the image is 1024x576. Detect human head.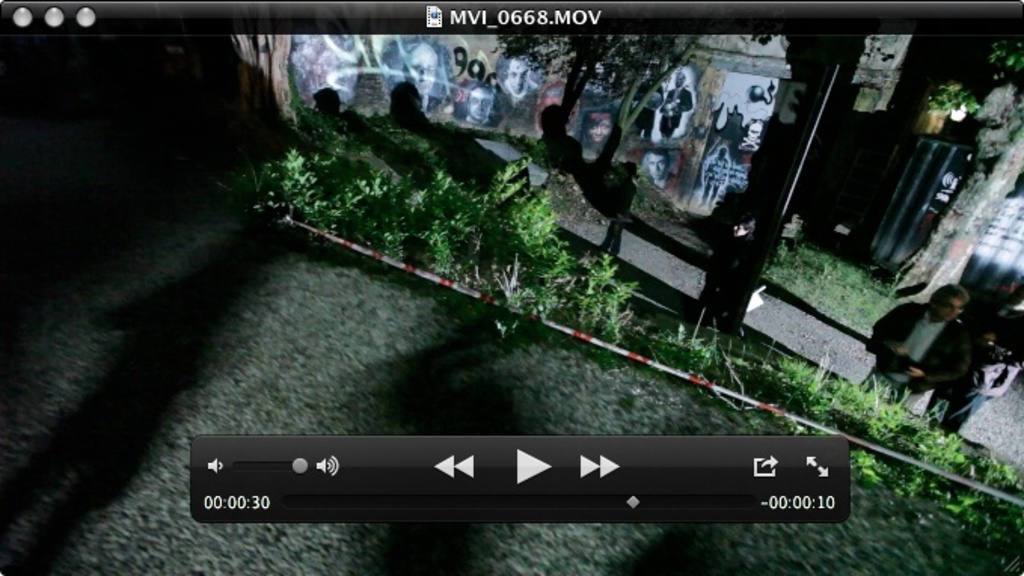
Detection: pyautogui.locateOnScreen(650, 148, 670, 175).
